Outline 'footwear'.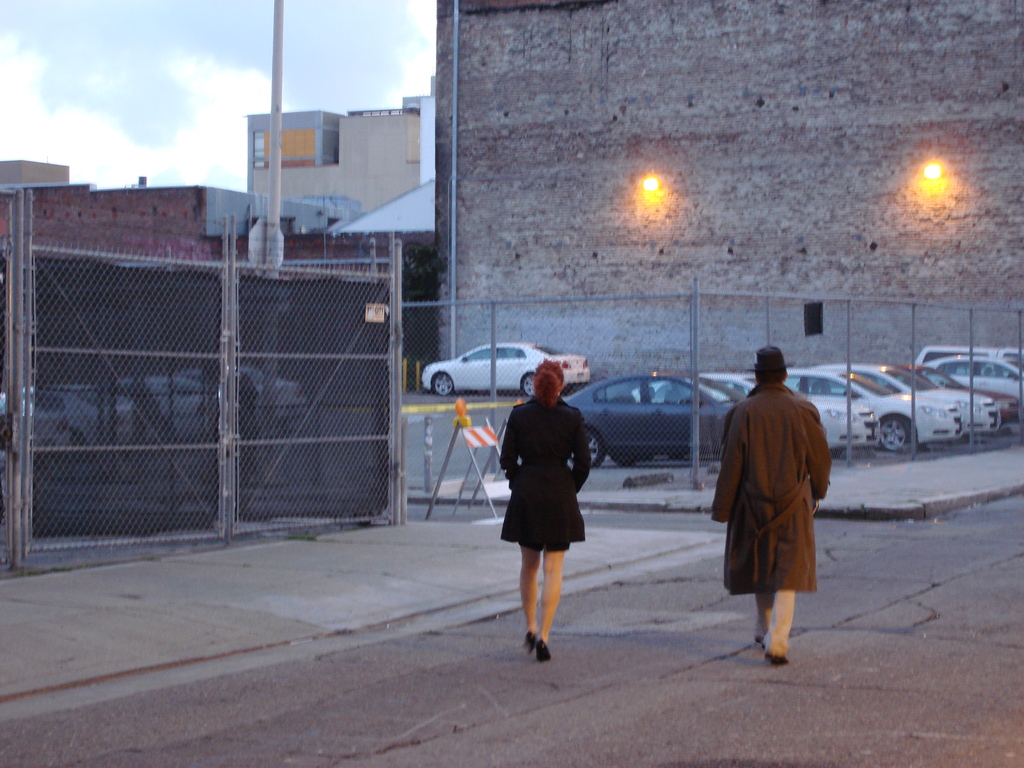
Outline: bbox(755, 637, 765, 644).
